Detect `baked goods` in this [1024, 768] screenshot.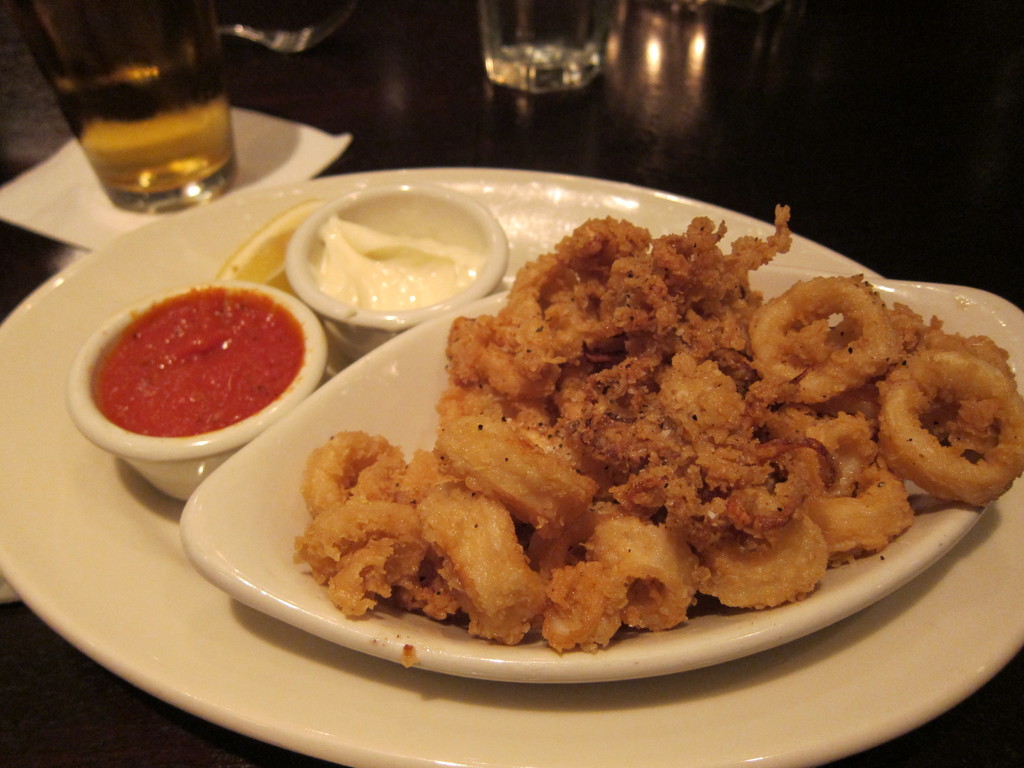
Detection: Rect(277, 218, 964, 687).
